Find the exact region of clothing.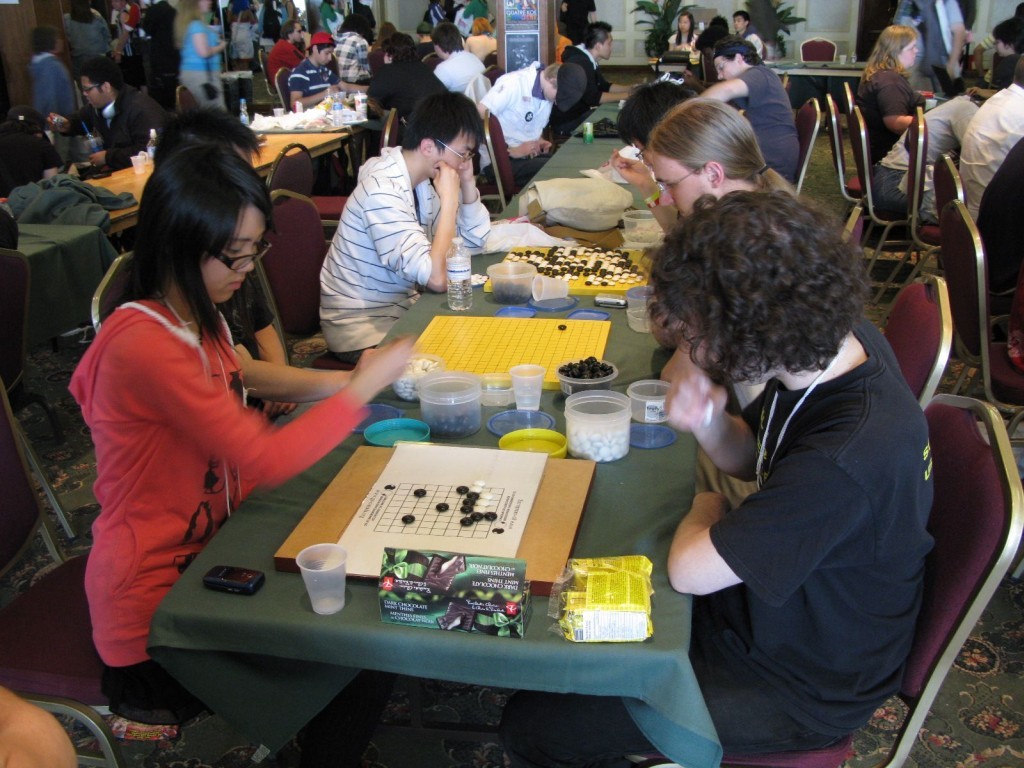
Exact region: locate(473, 34, 506, 61).
